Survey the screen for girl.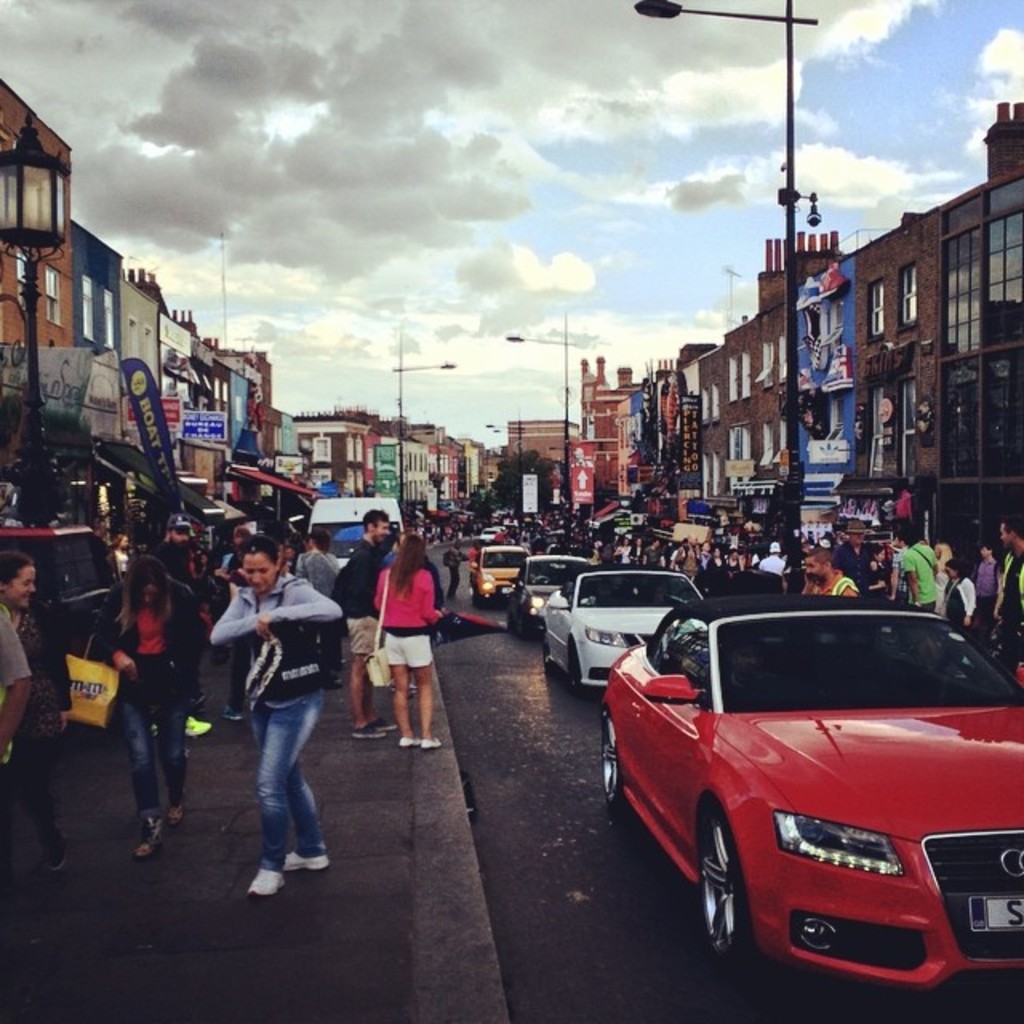
Survey found: Rect(91, 554, 203, 853).
